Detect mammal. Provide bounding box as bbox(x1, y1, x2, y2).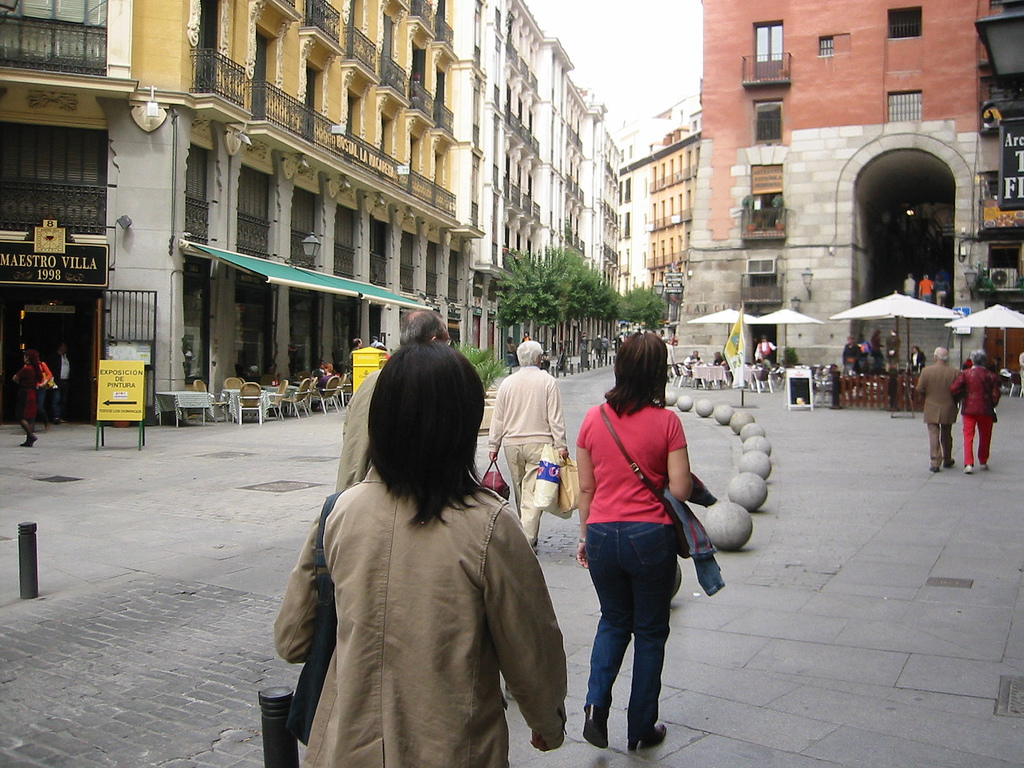
bbox(840, 334, 859, 375).
